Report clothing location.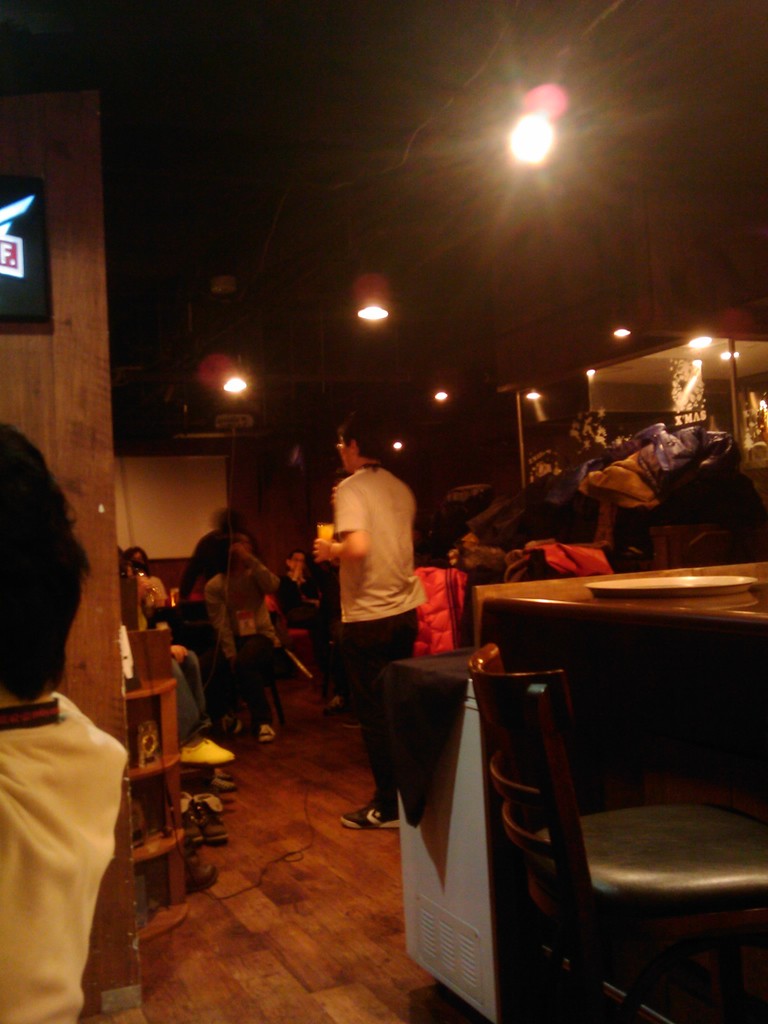
Report: (207,564,275,719).
